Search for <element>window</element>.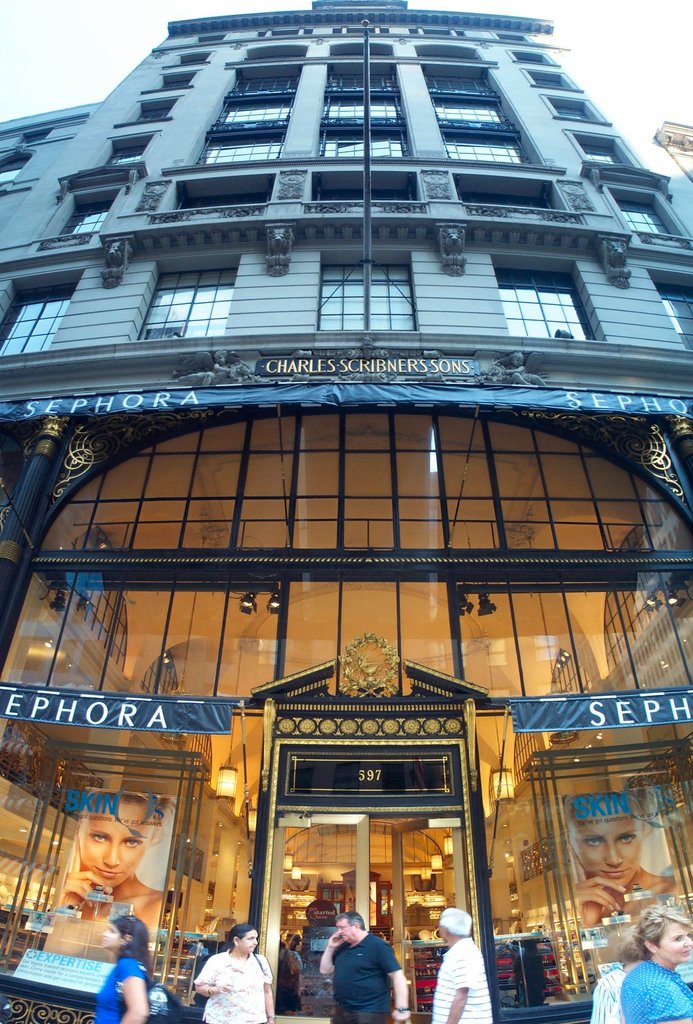
Found at [487, 257, 607, 337].
